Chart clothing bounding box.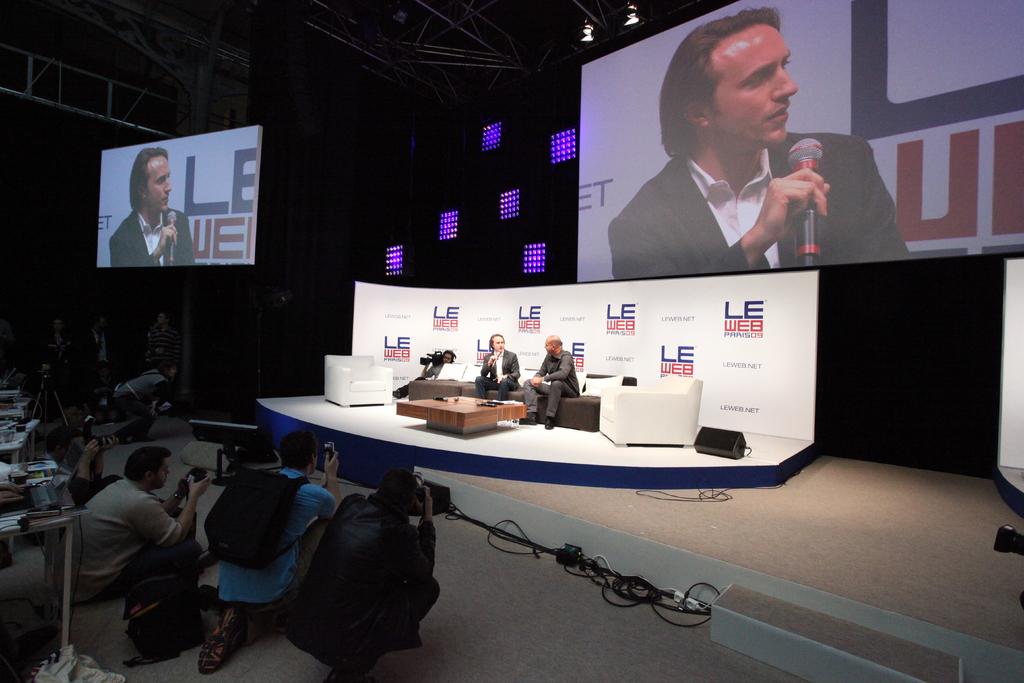
Charted: Rect(611, 109, 867, 262).
